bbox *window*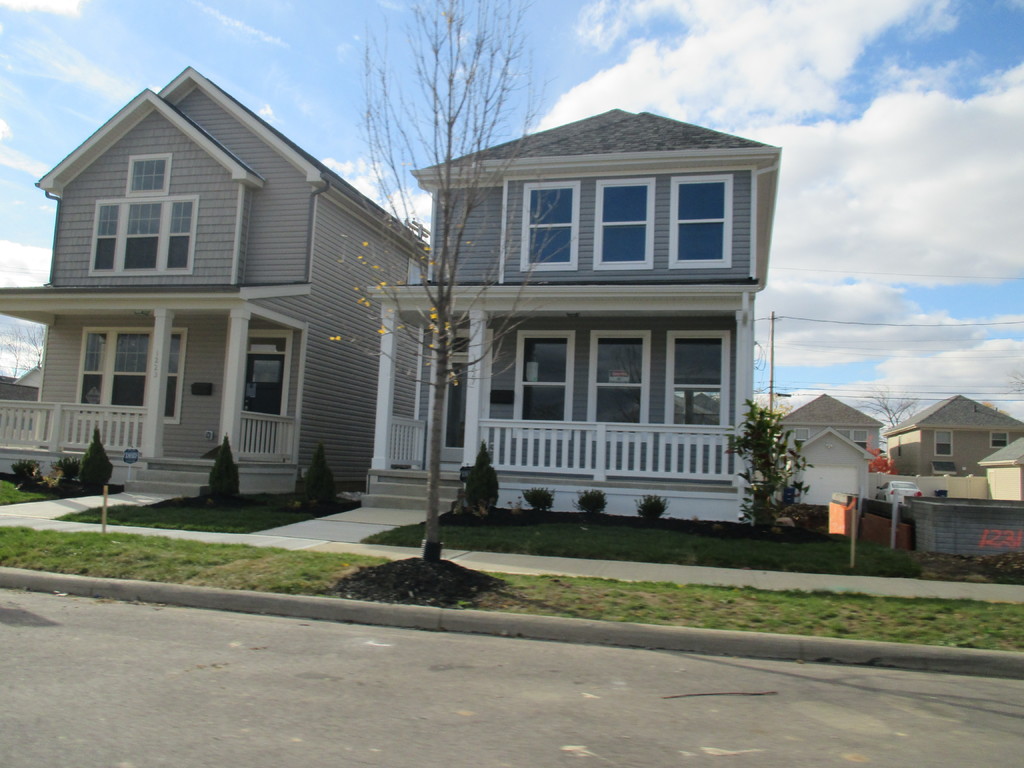
Rect(72, 325, 185, 423)
